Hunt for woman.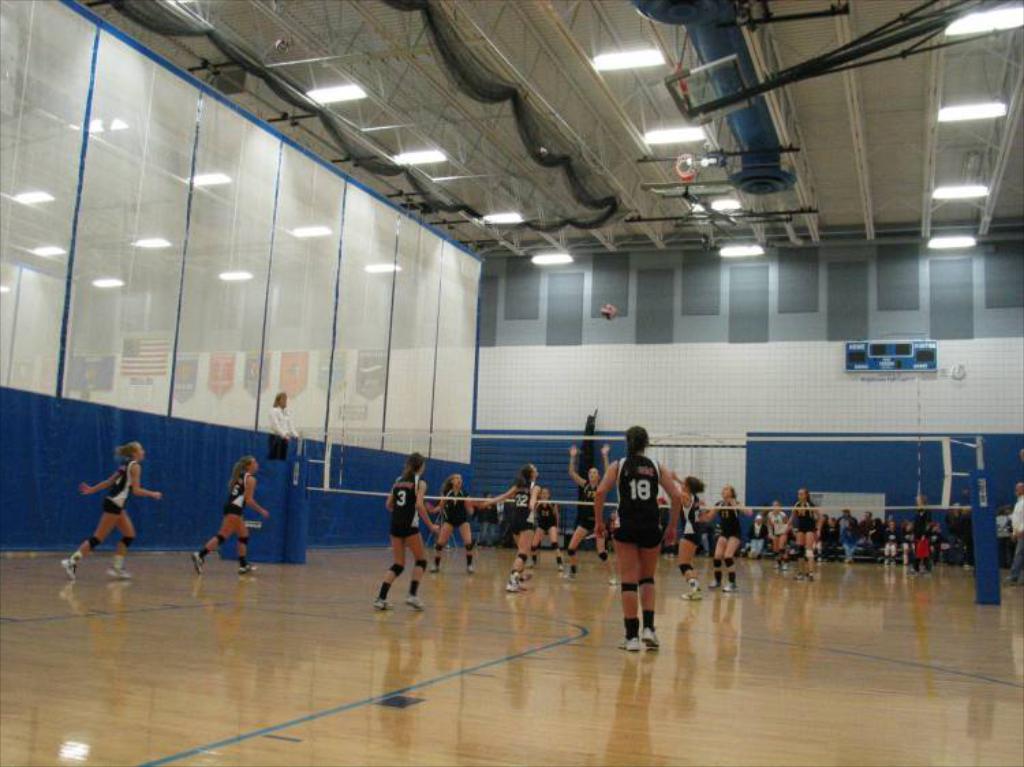
Hunted down at box=[190, 453, 265, 573].
